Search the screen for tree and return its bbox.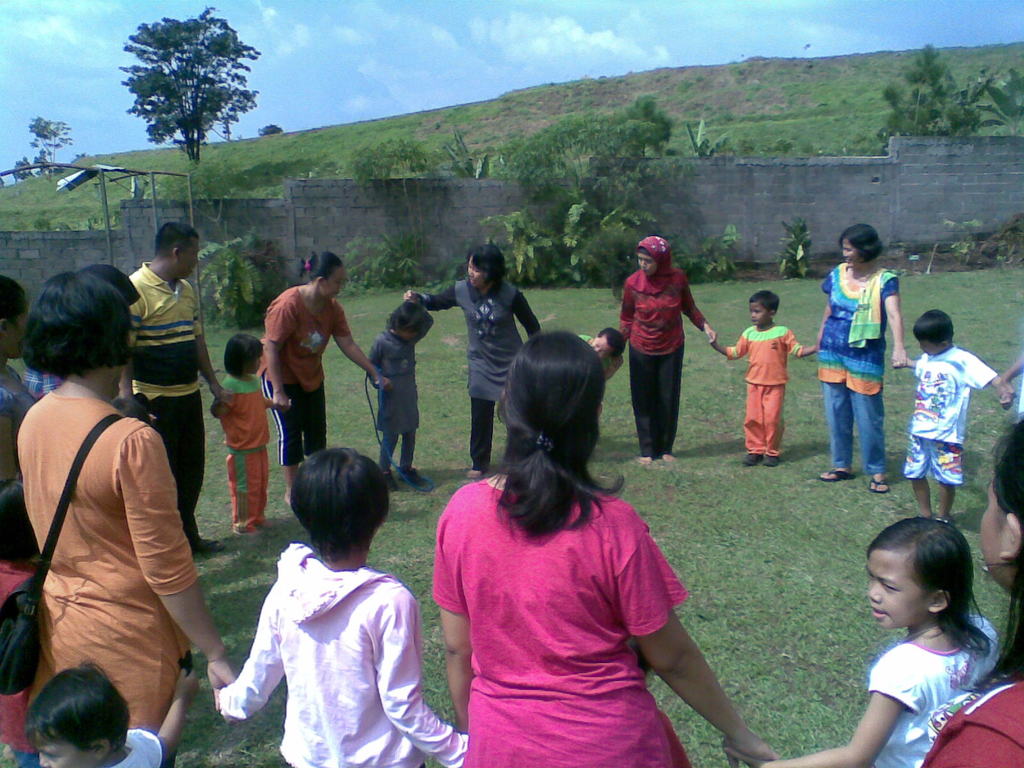
Found: <region>980, 66, 1023, 128</region>.
